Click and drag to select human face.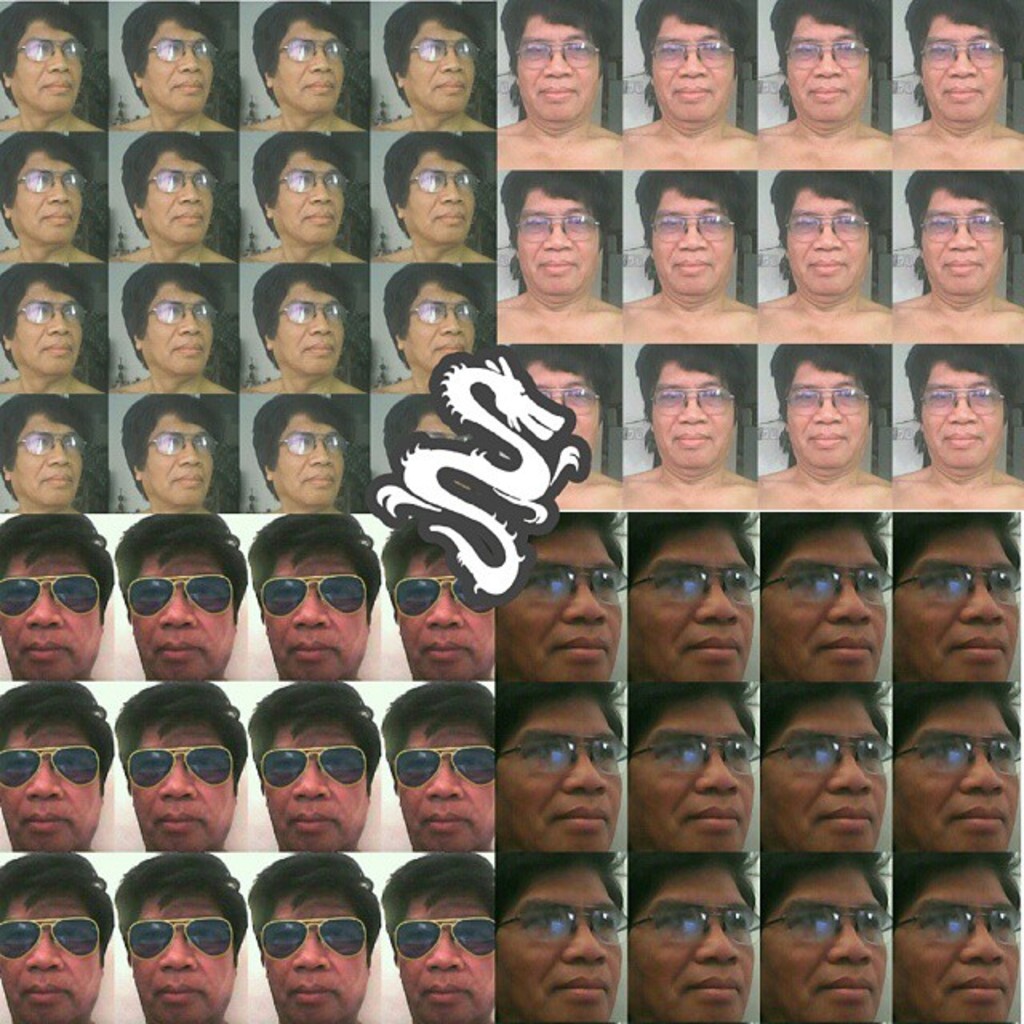
Selection: box=[403, 19, 480, 112].
